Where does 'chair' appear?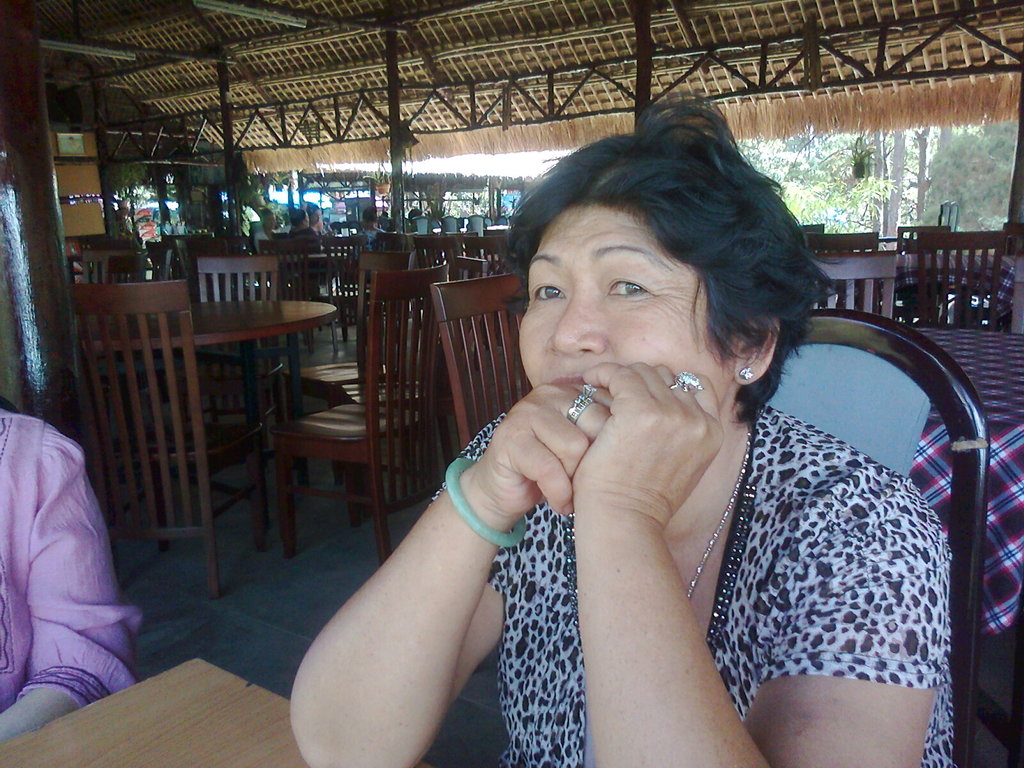
Appears at 282:250:435:525.
